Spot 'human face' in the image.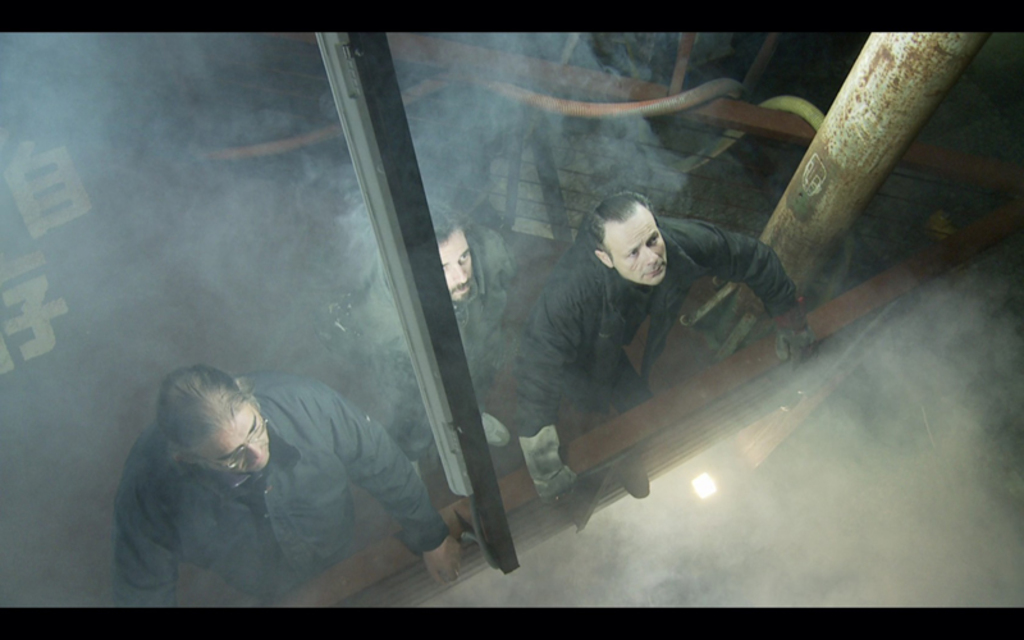
'human face' found at [left=438, top=225, right=472, bottom=305].
